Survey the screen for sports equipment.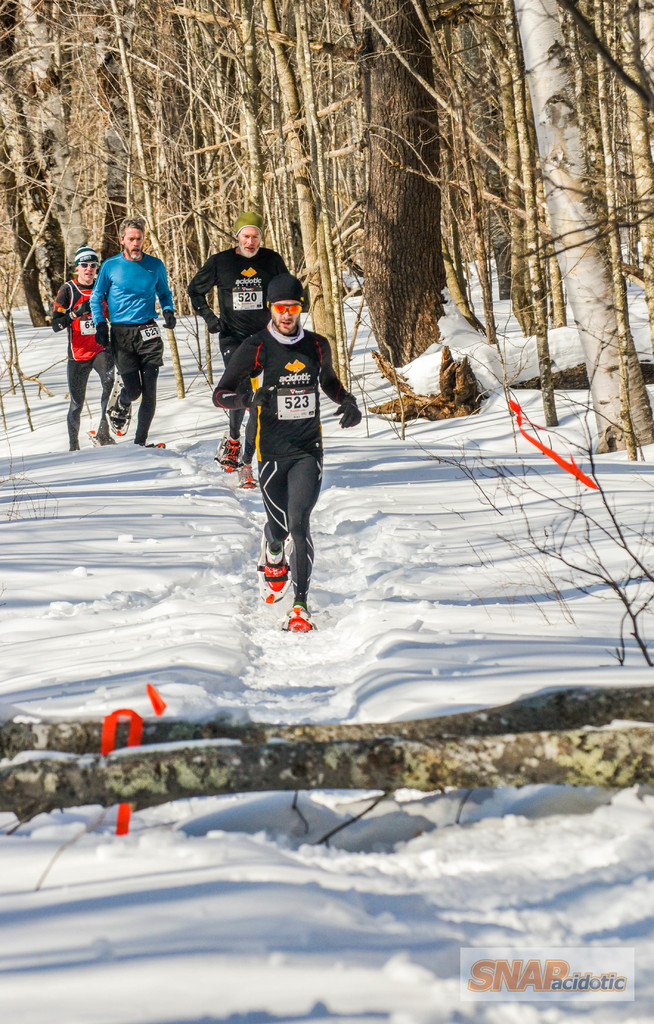
Survey found: [234,459,264,494].
